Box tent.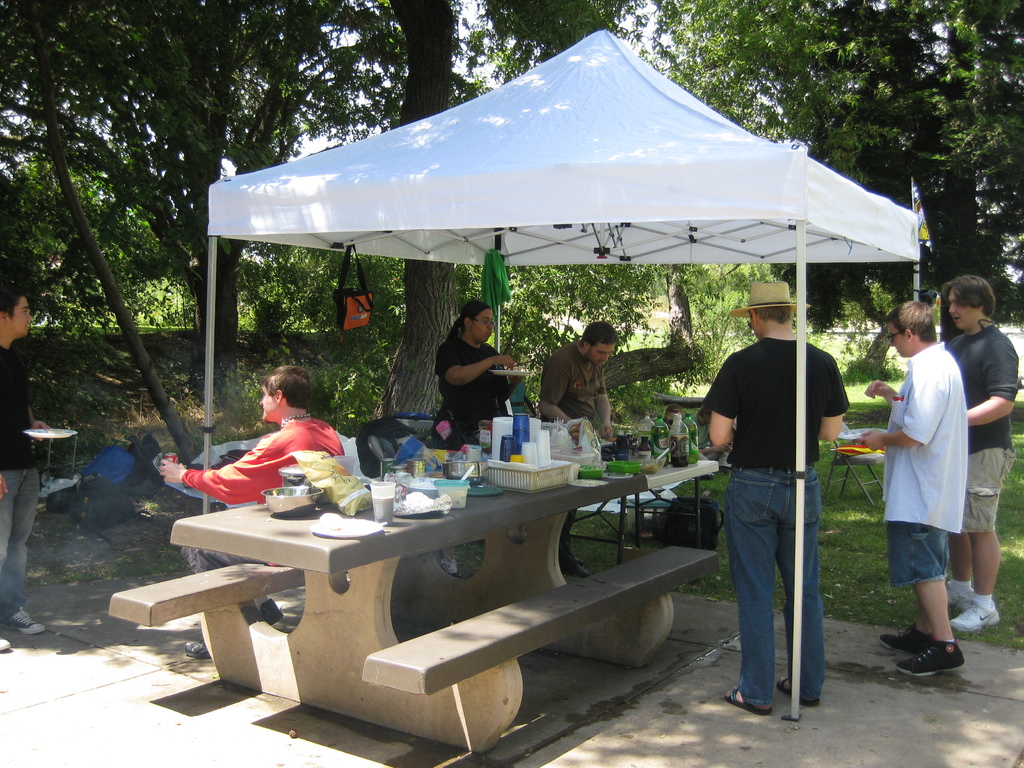
(x1=205, y1=21, x2=922, y2=715).
